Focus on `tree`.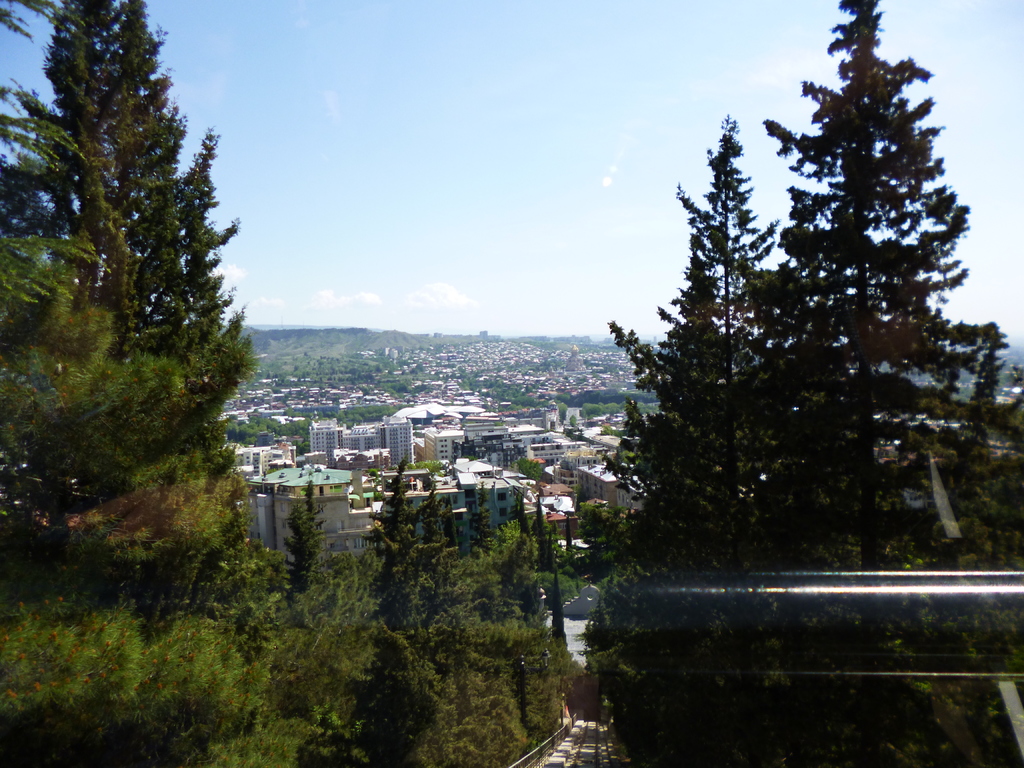
Focused at pyautogui.locateOnScreen(568, 429, 575, 442).
